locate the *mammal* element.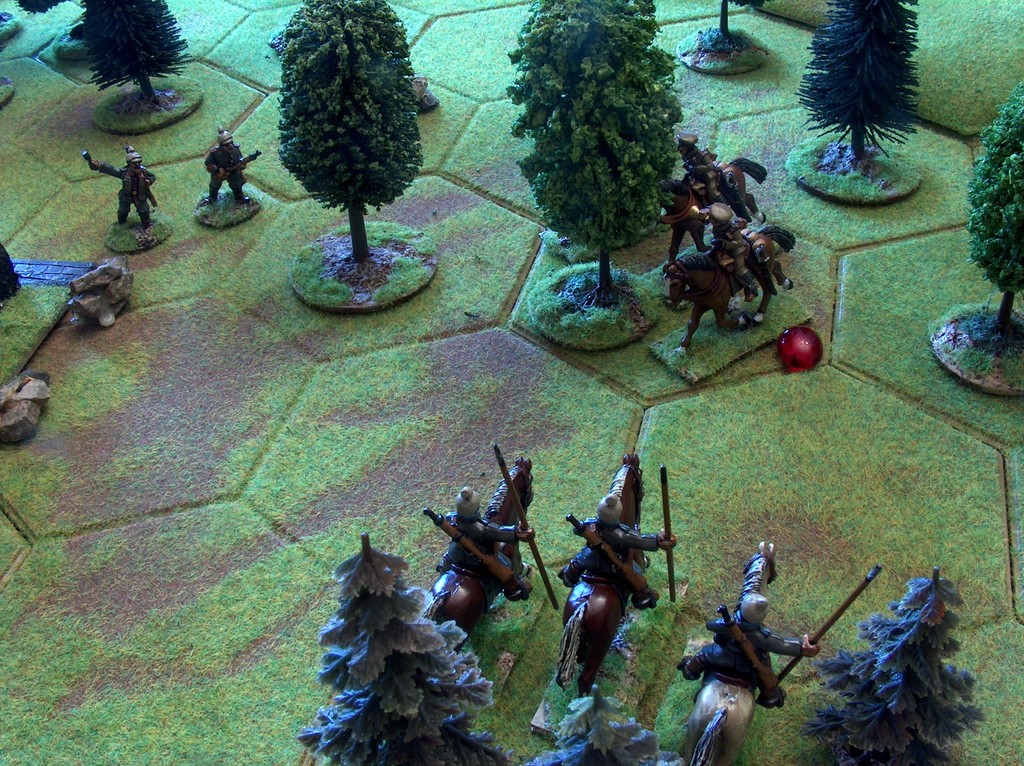
Element bbox: <region>680, 542, 778, 765</region>.
